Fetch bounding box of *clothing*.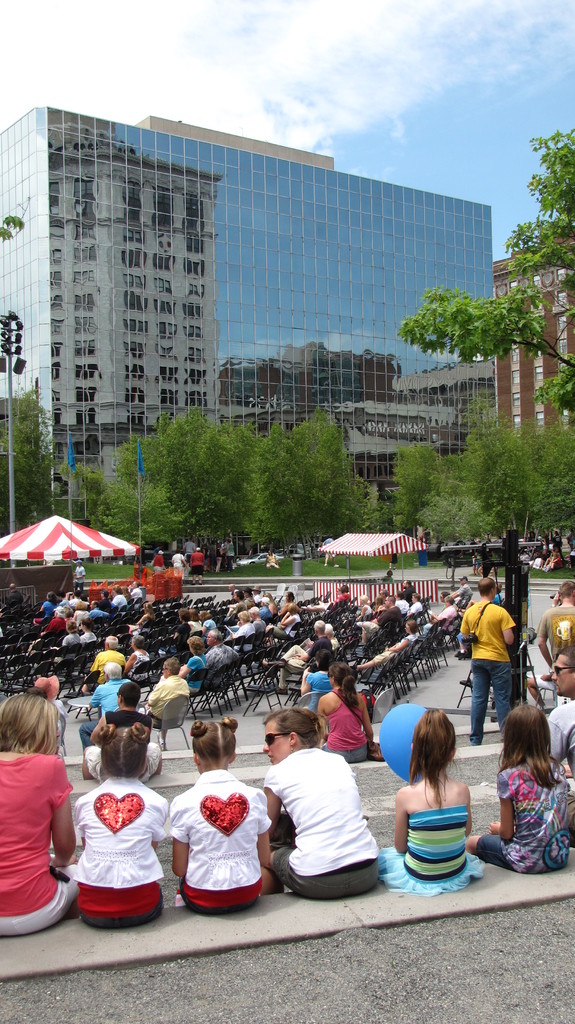
Bbox: select_region(152, 552, 163, 575).
